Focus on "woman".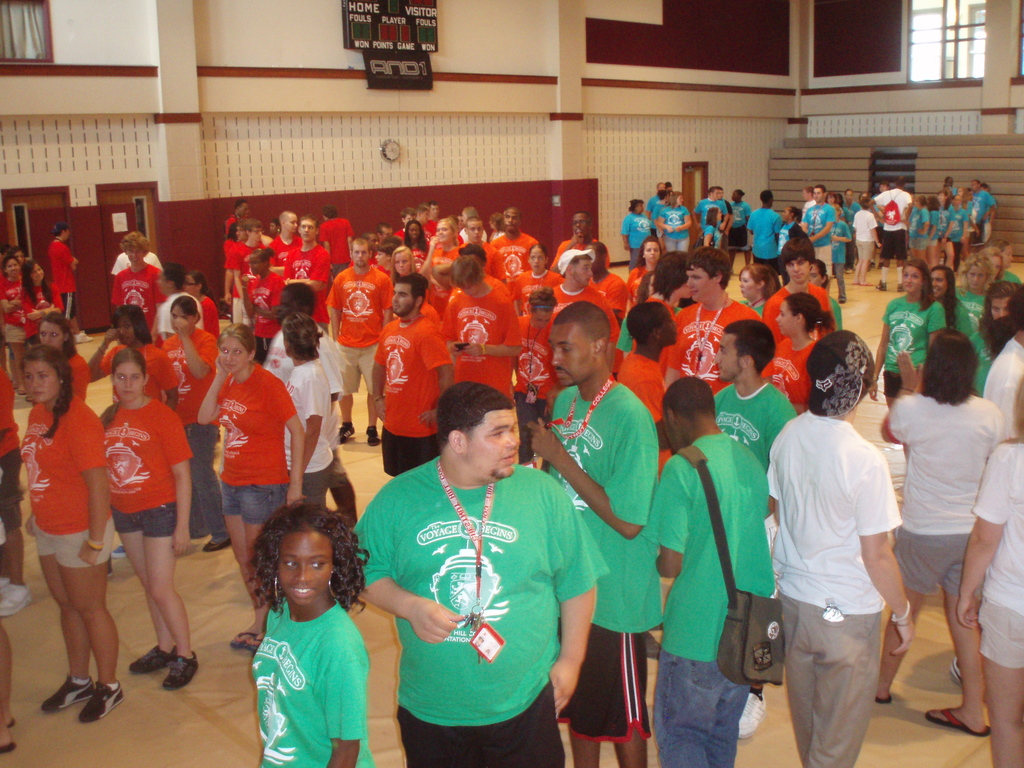
Focused at [87, 299, 191, 557].
